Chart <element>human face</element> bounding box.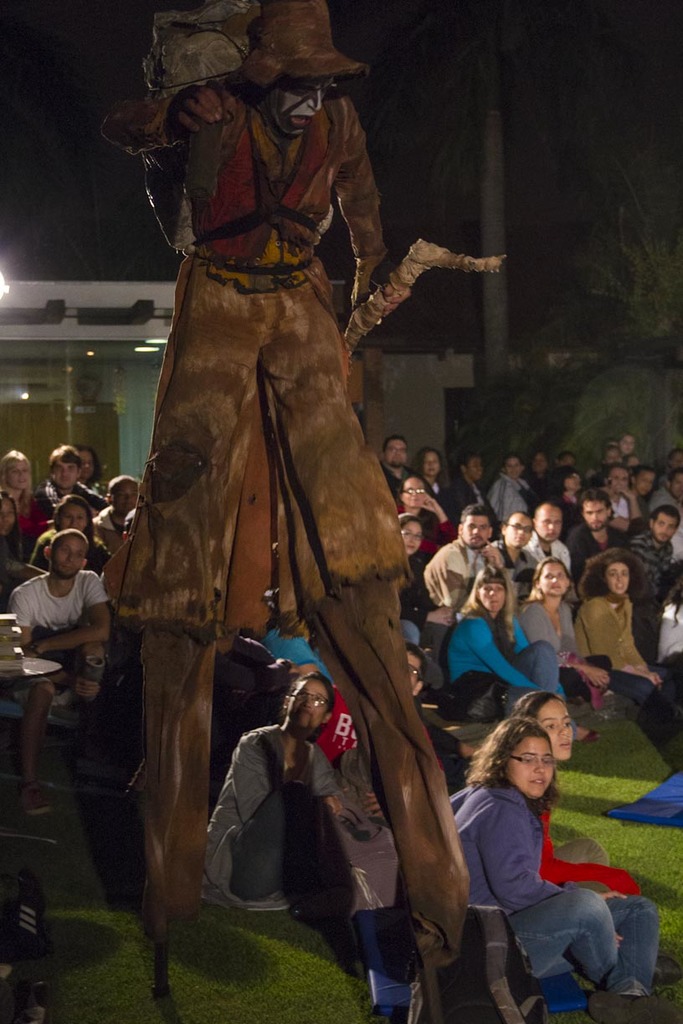
Charted: [left=503, top=511, right=537, bottom=550].
